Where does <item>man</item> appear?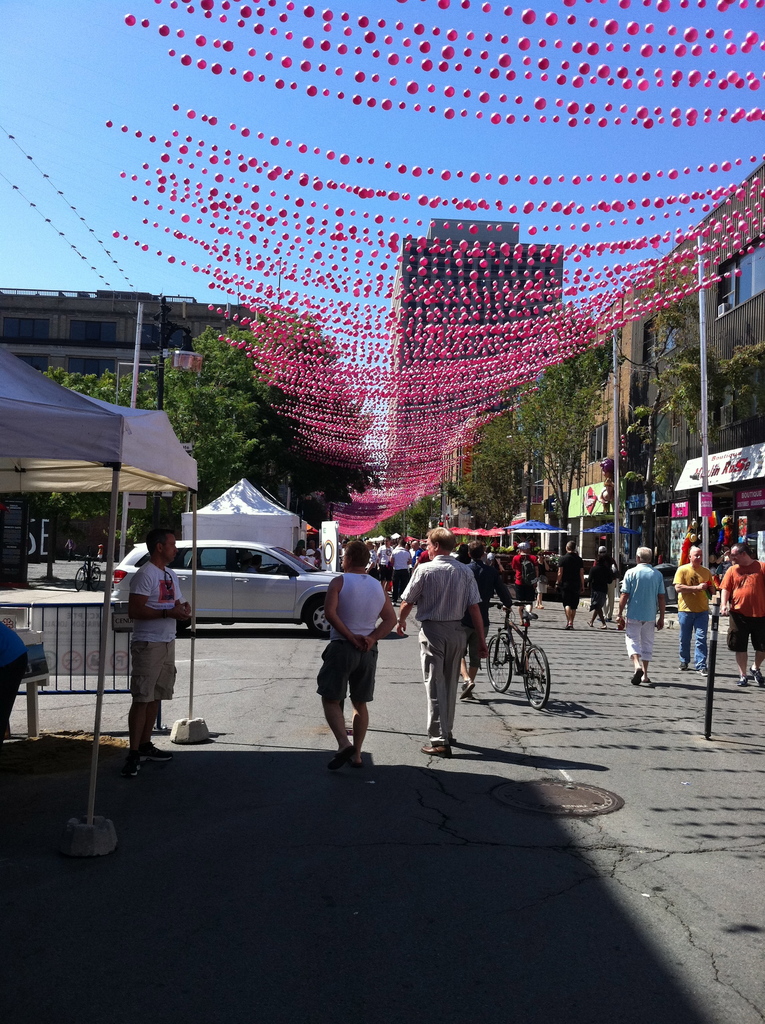
Appears at (left=307, top=539, right=319, bottom=562).
